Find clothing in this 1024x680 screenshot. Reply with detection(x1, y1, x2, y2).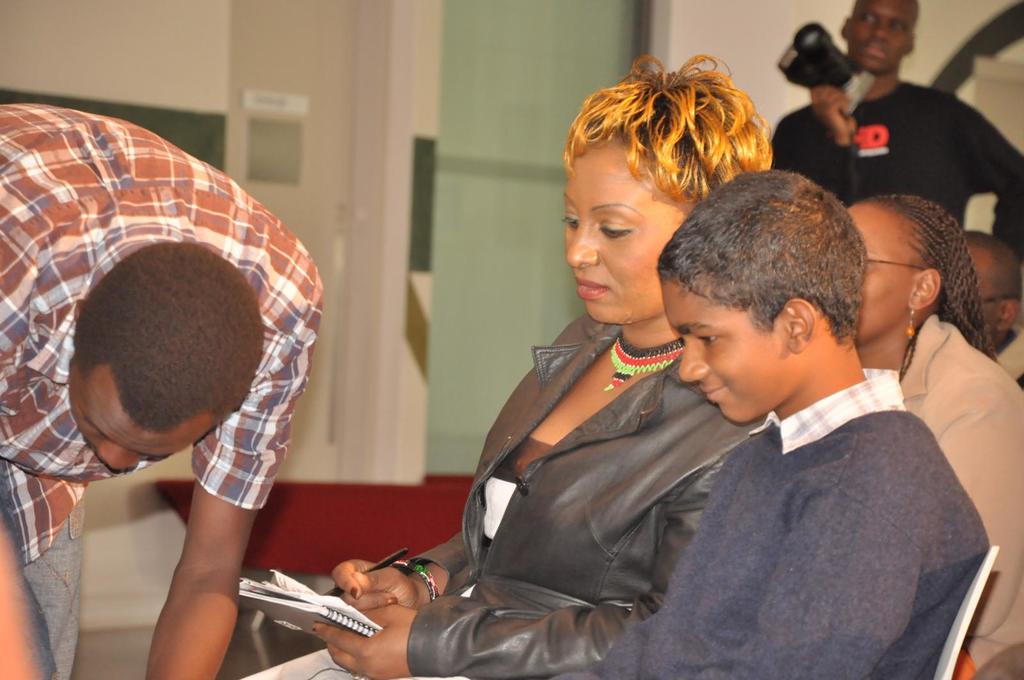
detection(876, 335, 1019, 663).
